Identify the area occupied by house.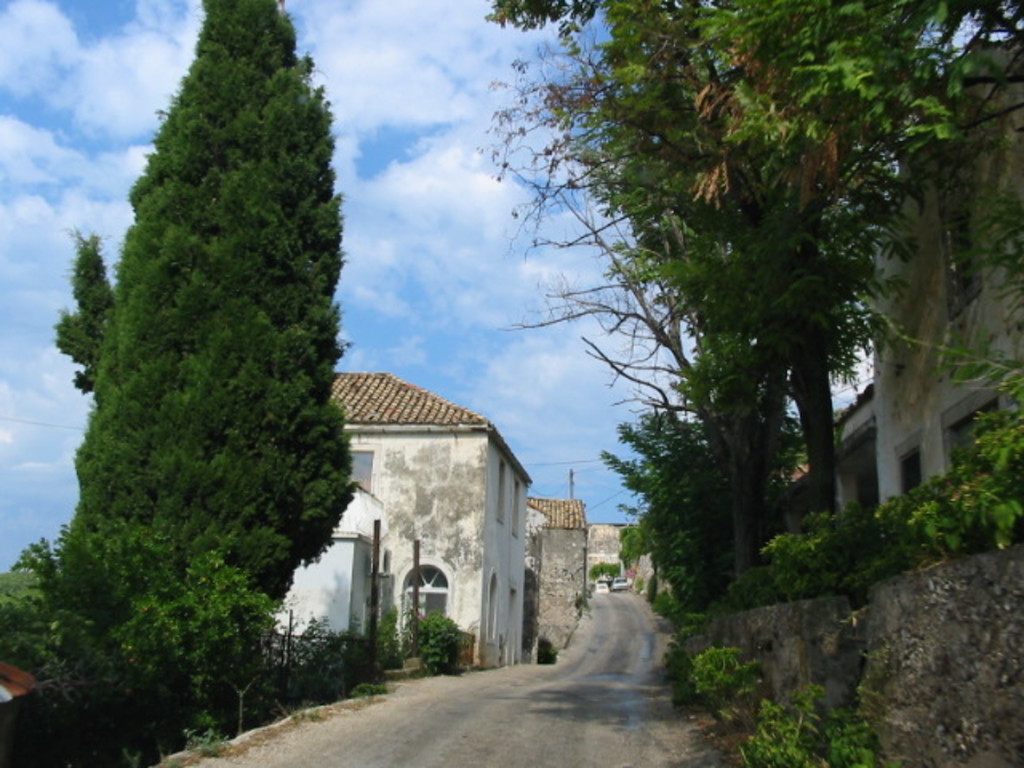
Area: rect(272, 370, 533, 667).
